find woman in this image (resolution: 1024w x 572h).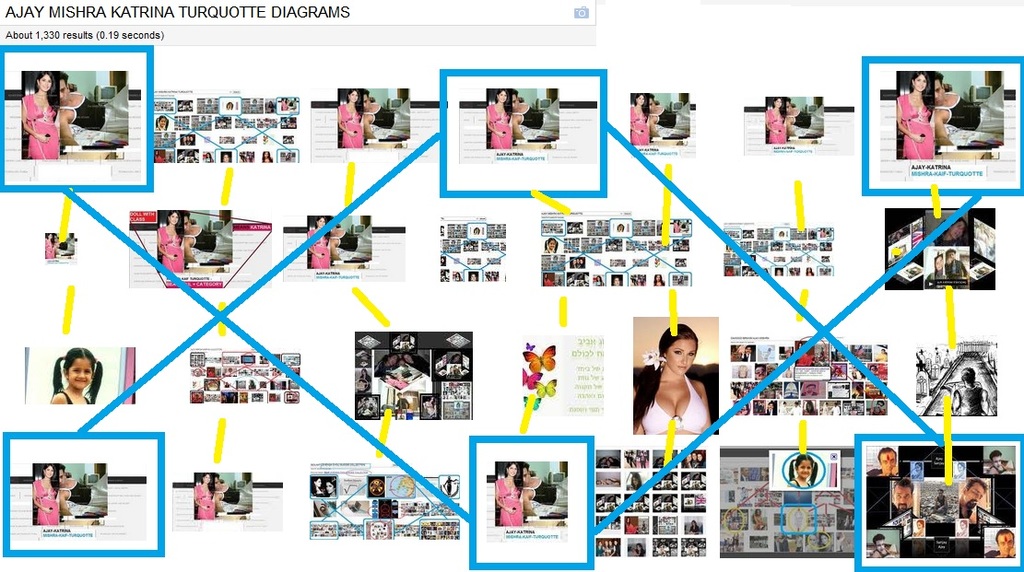
<bbox>155, 208, 189, 270</bbox>.
